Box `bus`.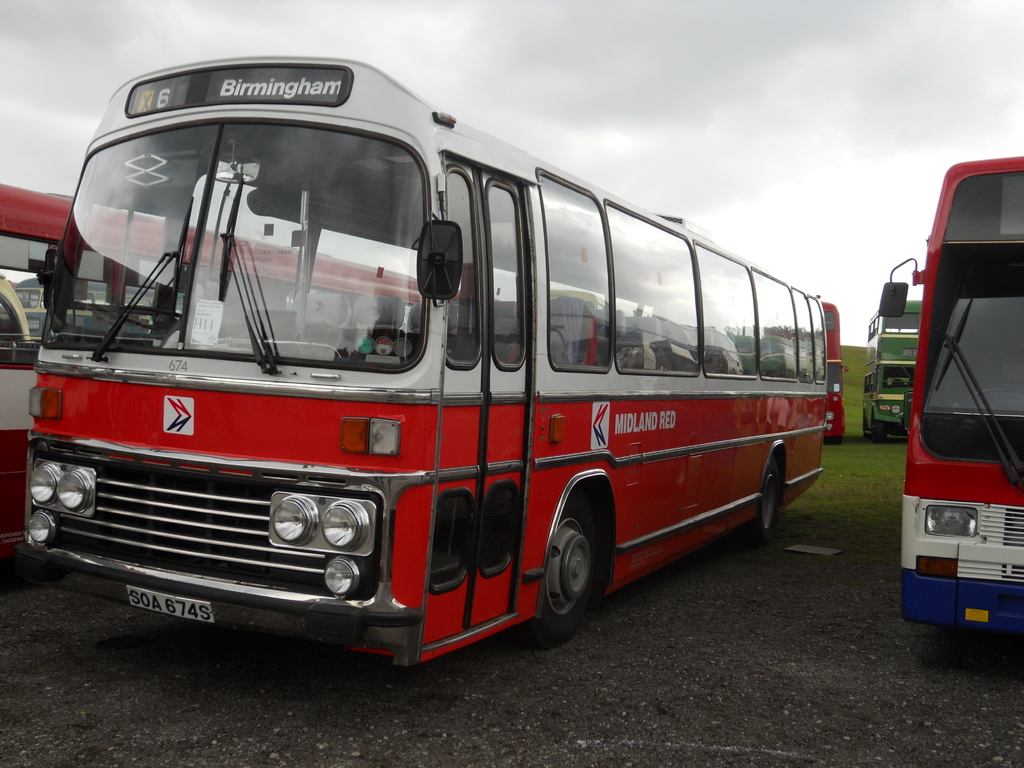
bbox=[879, 155, 1023, 637].
